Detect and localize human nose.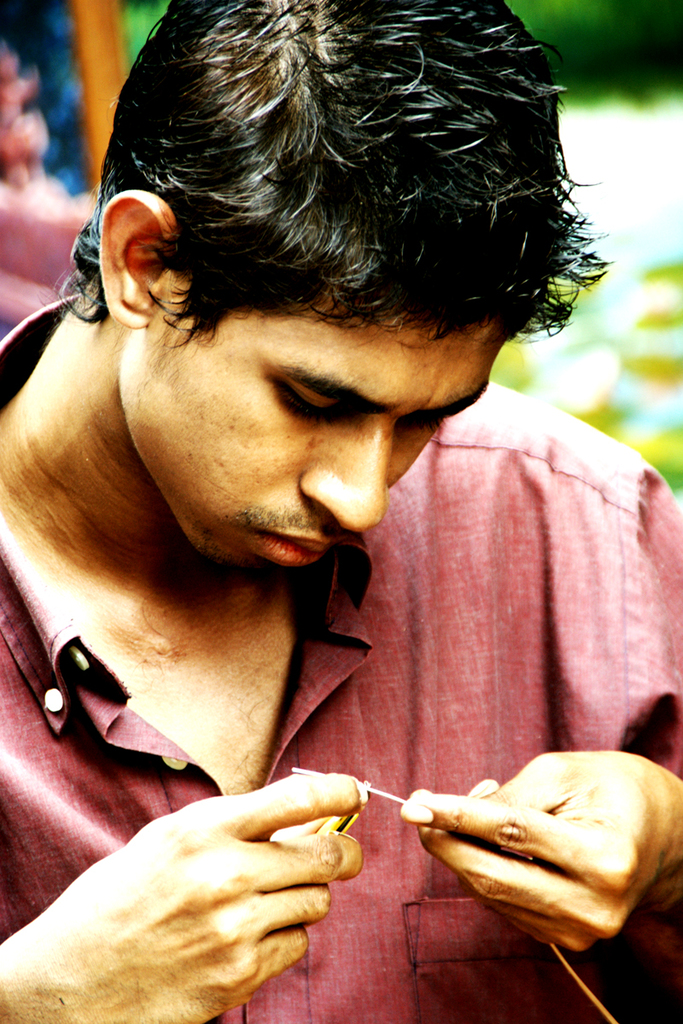
Localized at bbox=(297, 405, 394, 534).
